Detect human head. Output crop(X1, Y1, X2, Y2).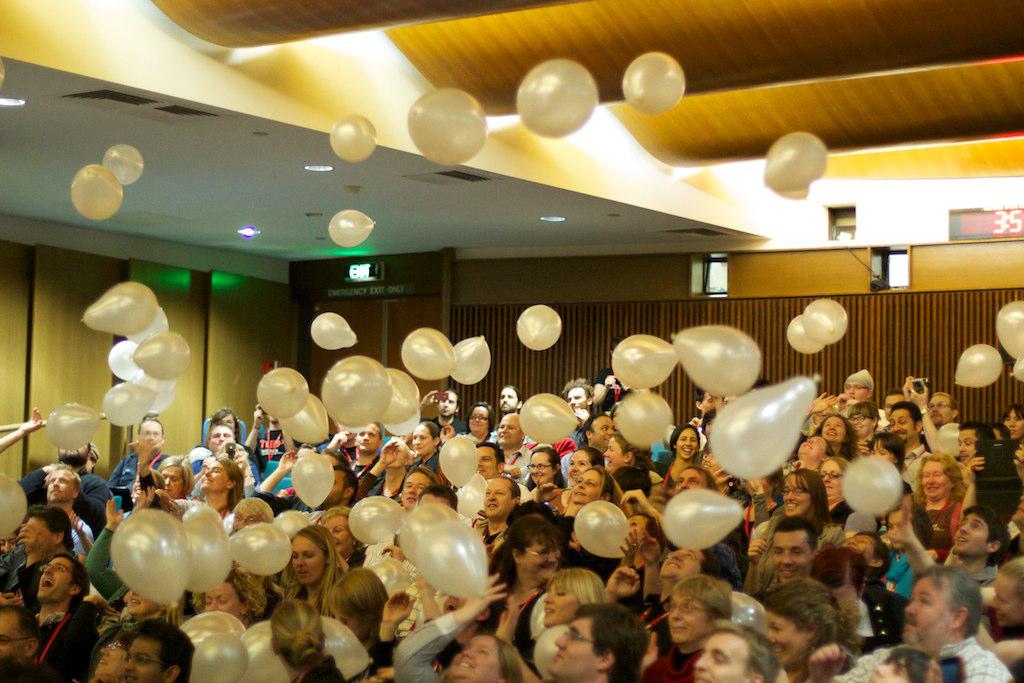
crop(57, 442, 87, 473).
